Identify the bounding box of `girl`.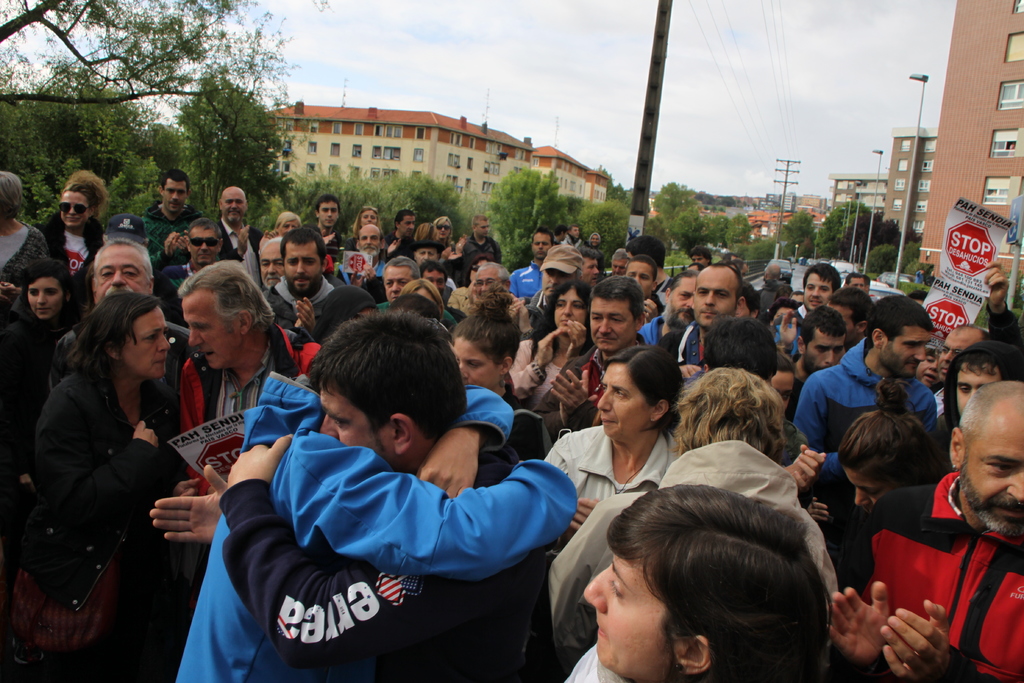
(left=512, top=283, right=586, bottom=402).
